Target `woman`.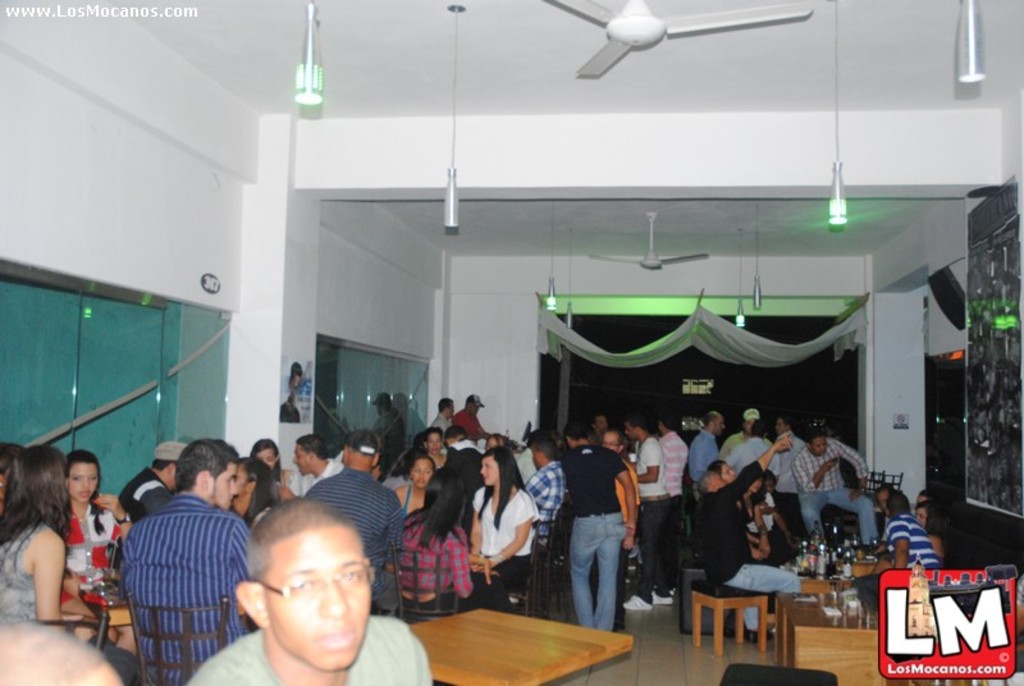
Target region: <box>398,458,436,530</box>.
